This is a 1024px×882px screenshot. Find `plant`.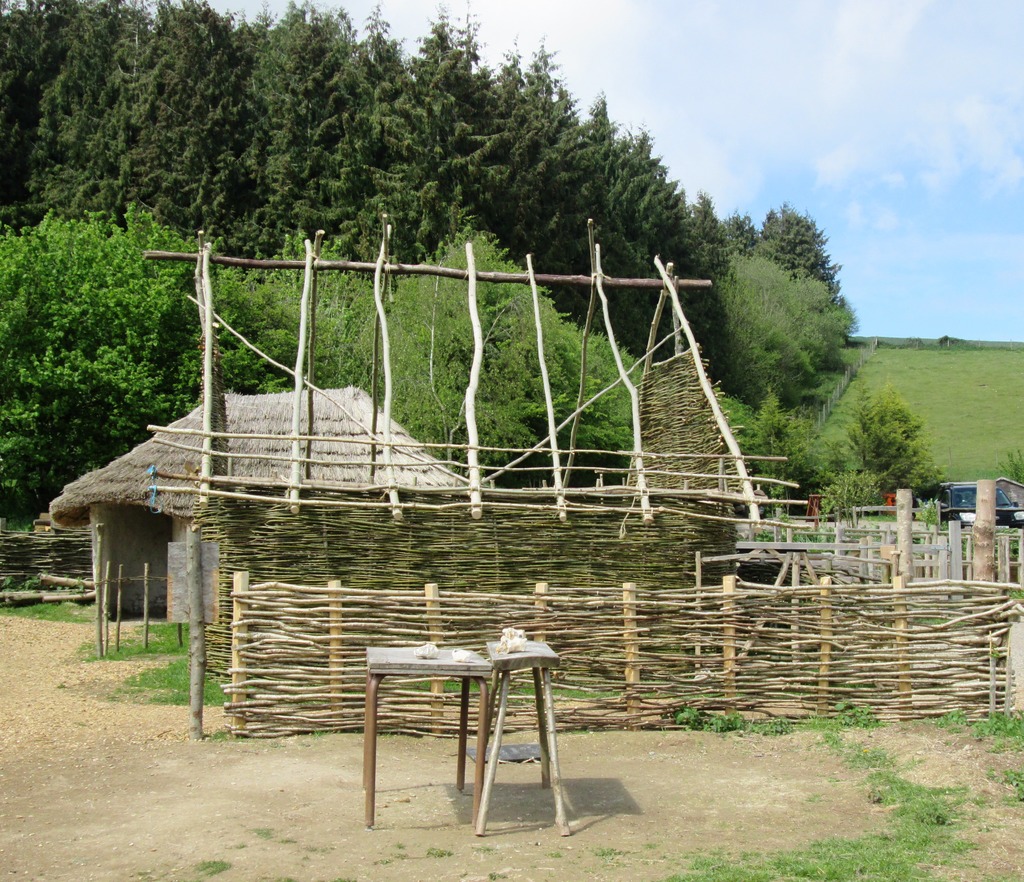
Bounding box: [600, 846, 619, 860].
